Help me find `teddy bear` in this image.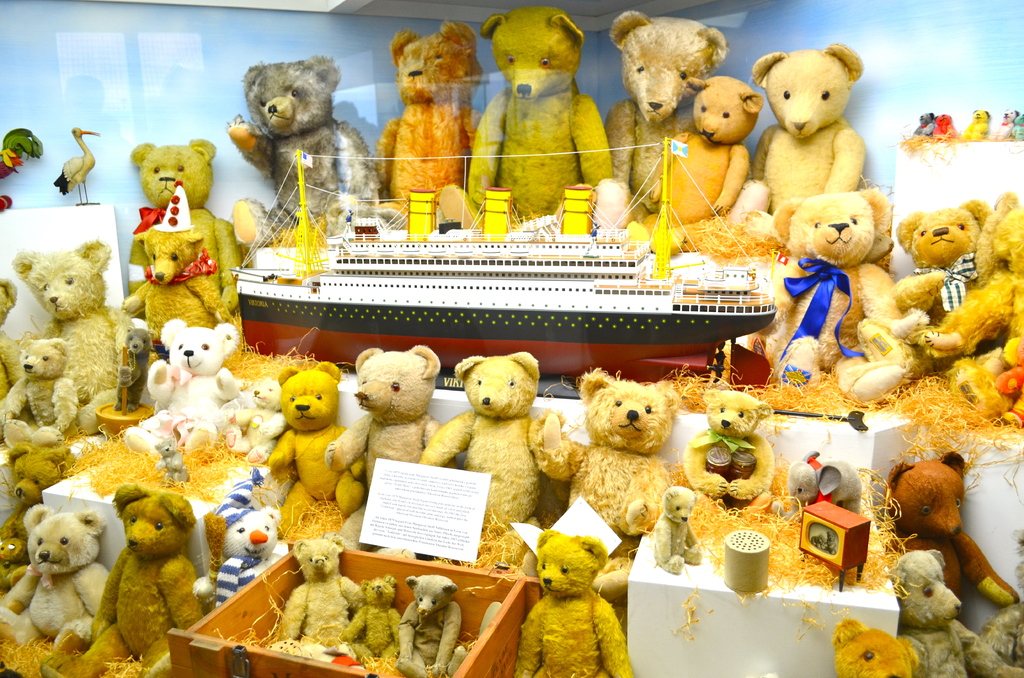
Found it: (886,451,1023,609).
